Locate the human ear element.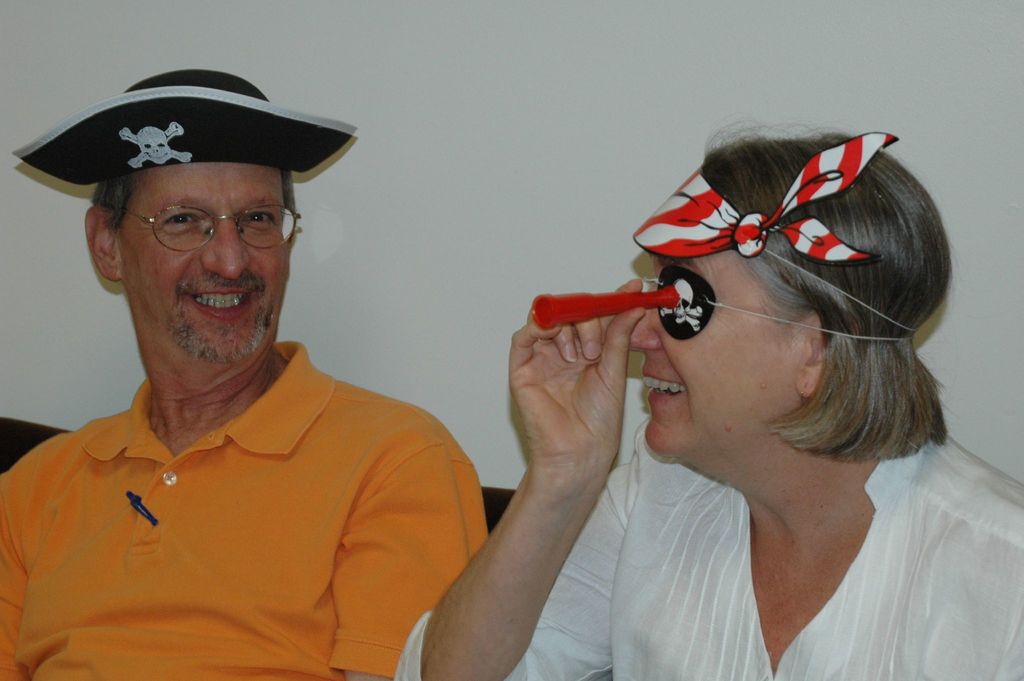
Element bbox: BBox(84, 206, 124, 282).
